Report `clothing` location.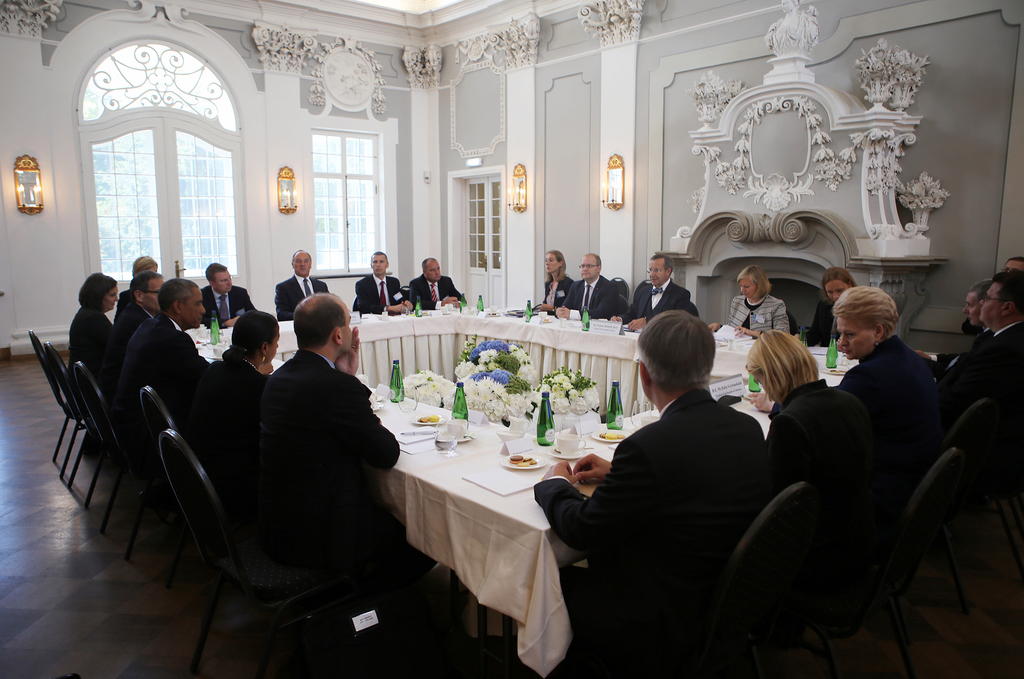
Report: region(200, 286, 254, 328).
